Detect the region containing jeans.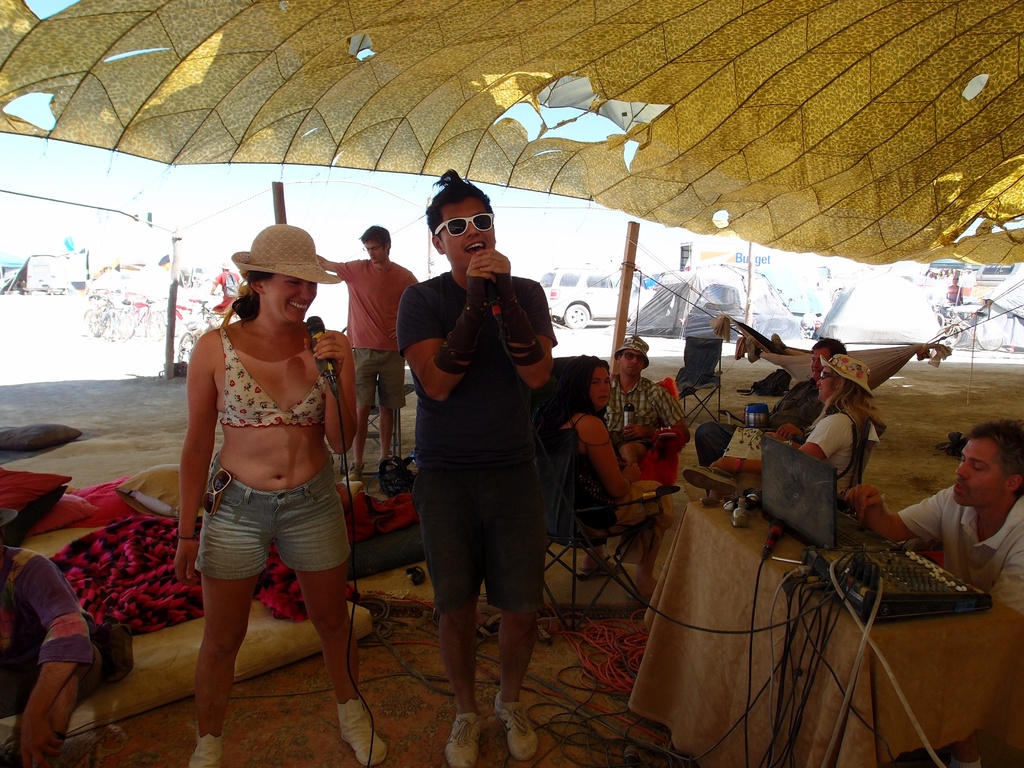
412,497,552,620.
